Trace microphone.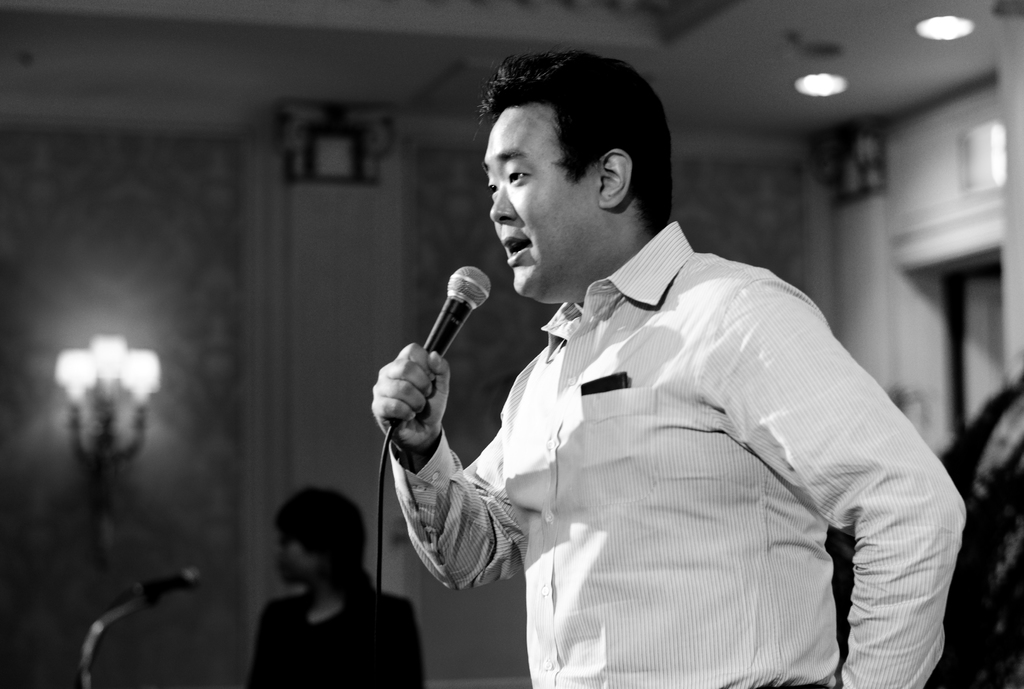
Traced to 378, 257, 502, 414.
